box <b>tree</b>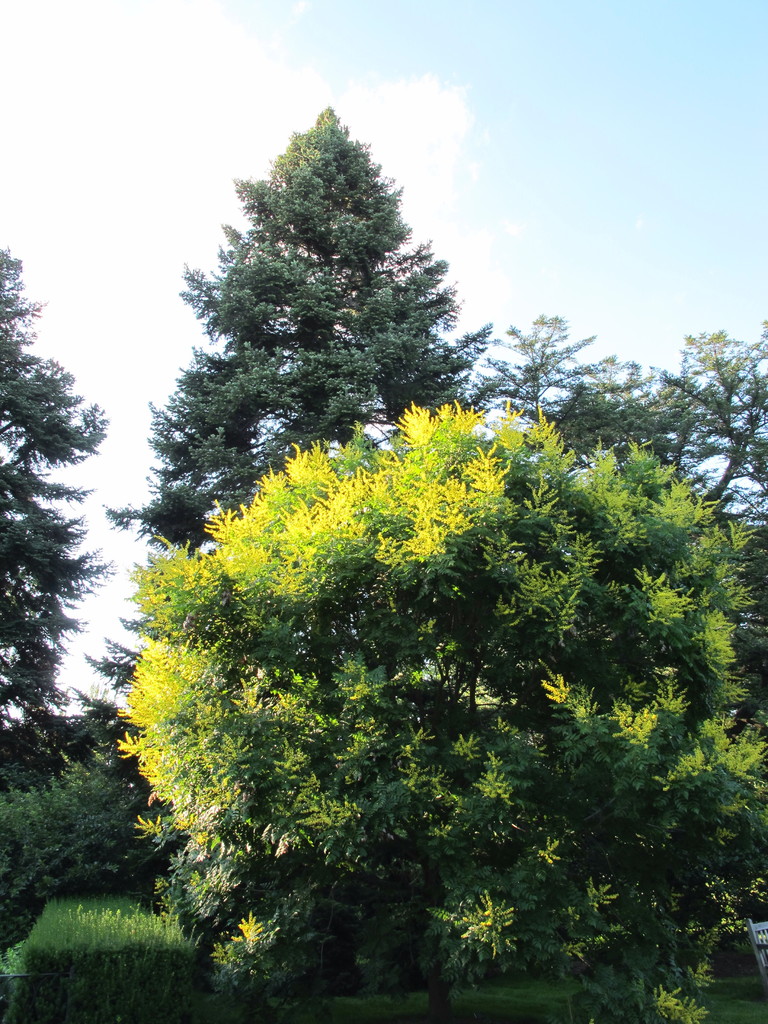
0, 248, 110, 760
